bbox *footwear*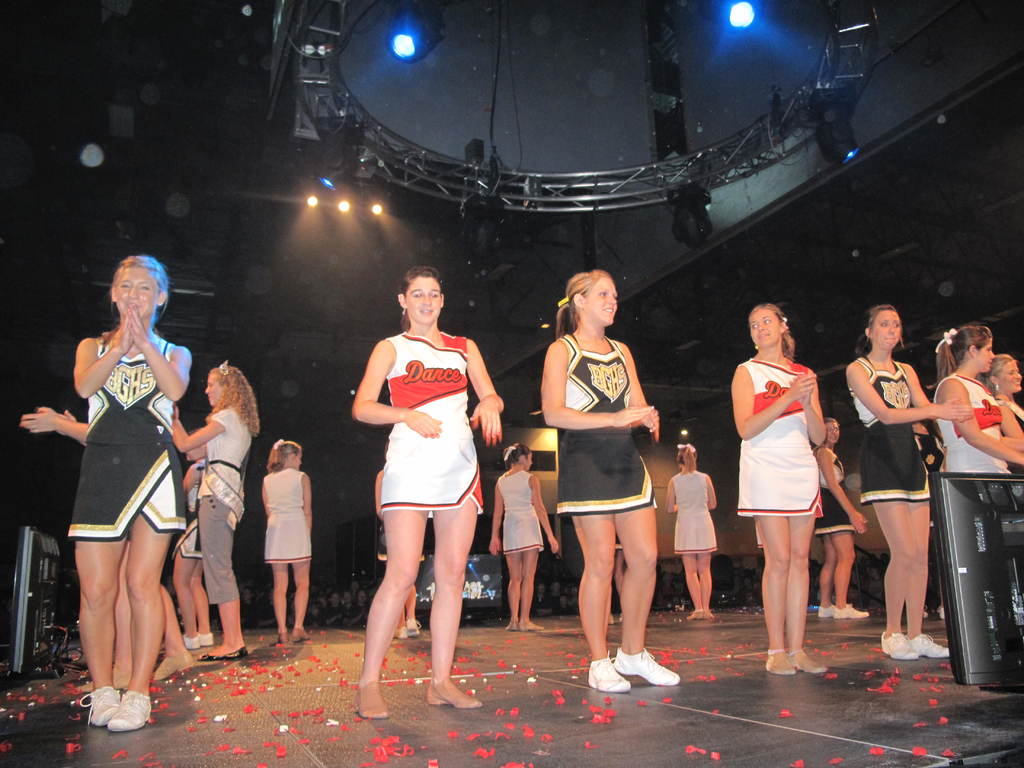
<box>762,653,794,675</box>
